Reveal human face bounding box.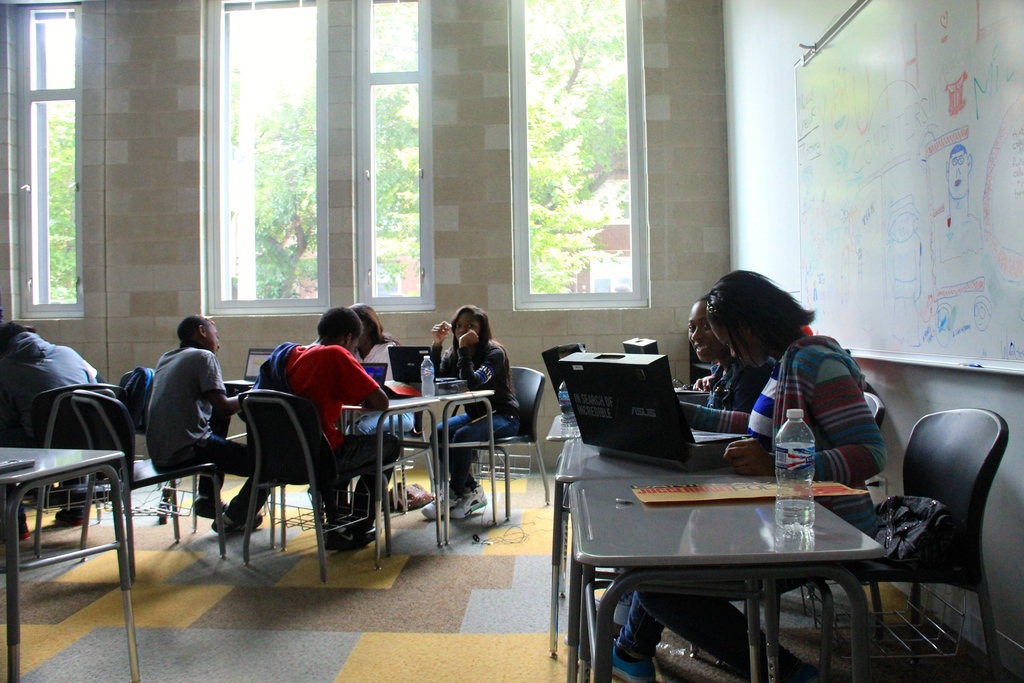
Revealed: bbox=(711, 317, 761, 365).
